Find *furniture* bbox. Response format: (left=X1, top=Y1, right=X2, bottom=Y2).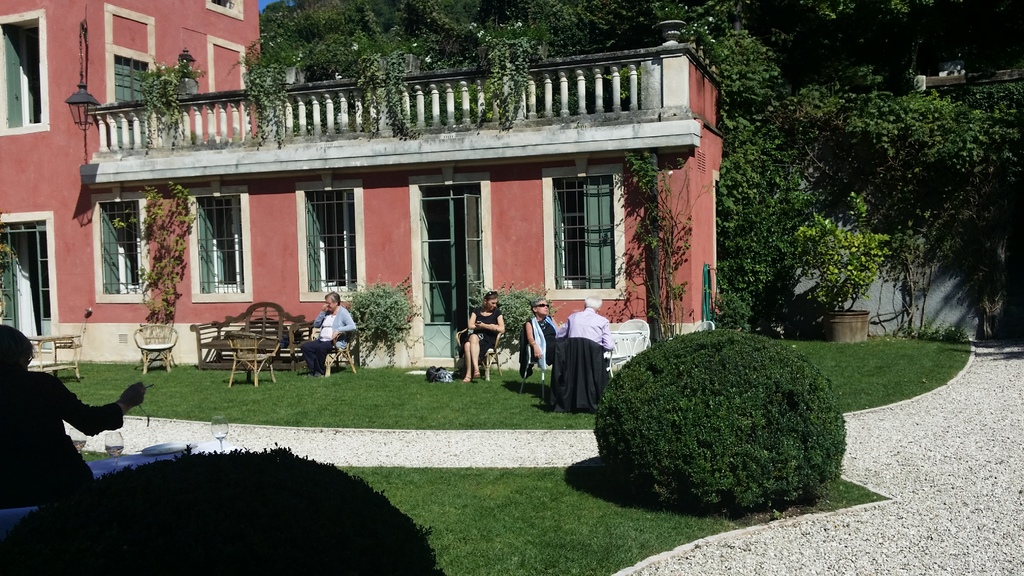
(left=604, top=350, right=612, bottom=374).
